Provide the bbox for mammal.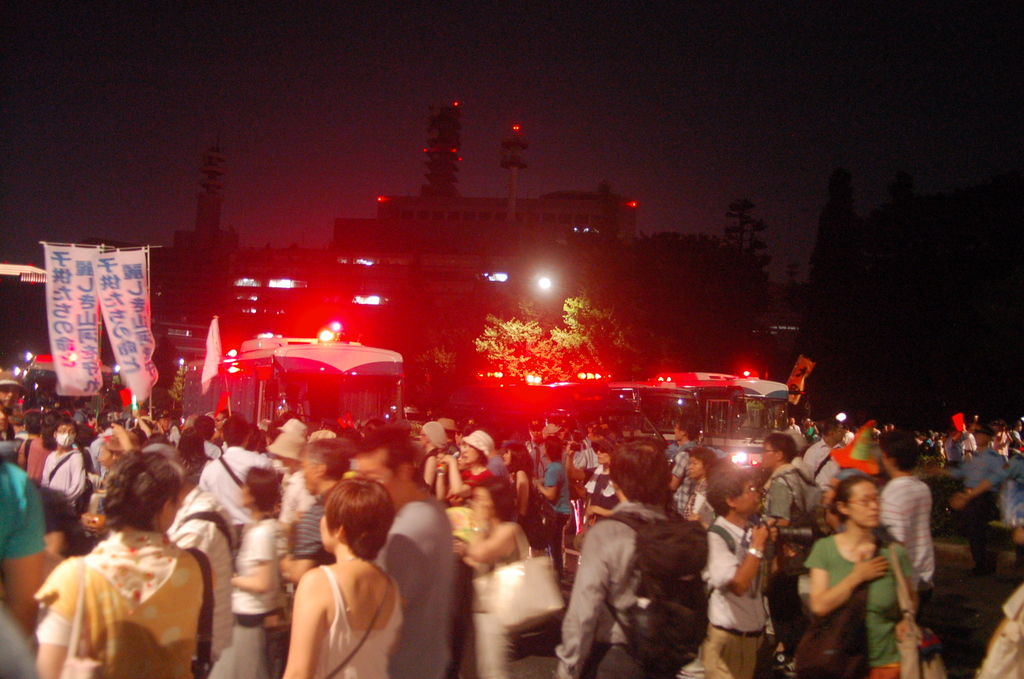
detection(266, 477, 412, 667).
